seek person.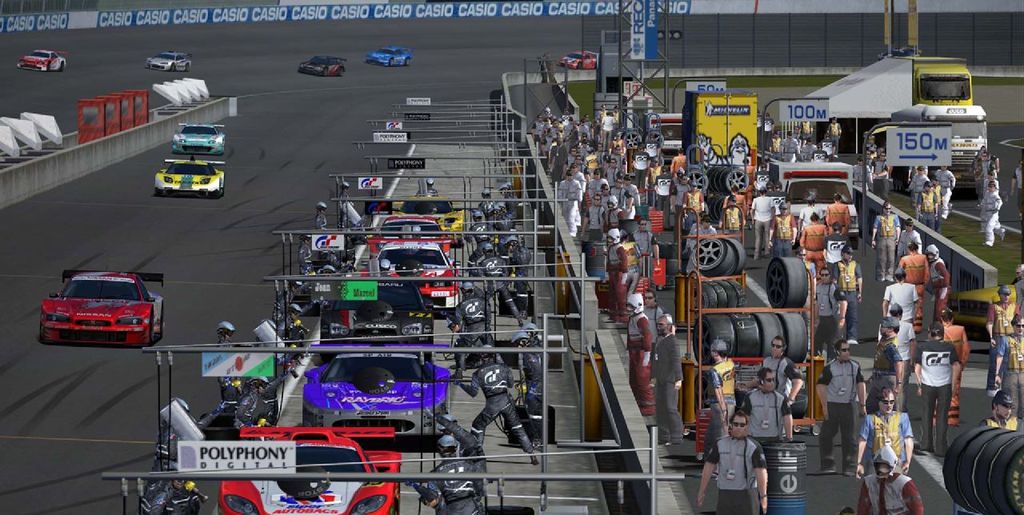
left=646, top=308, right=690, bottom=454.
